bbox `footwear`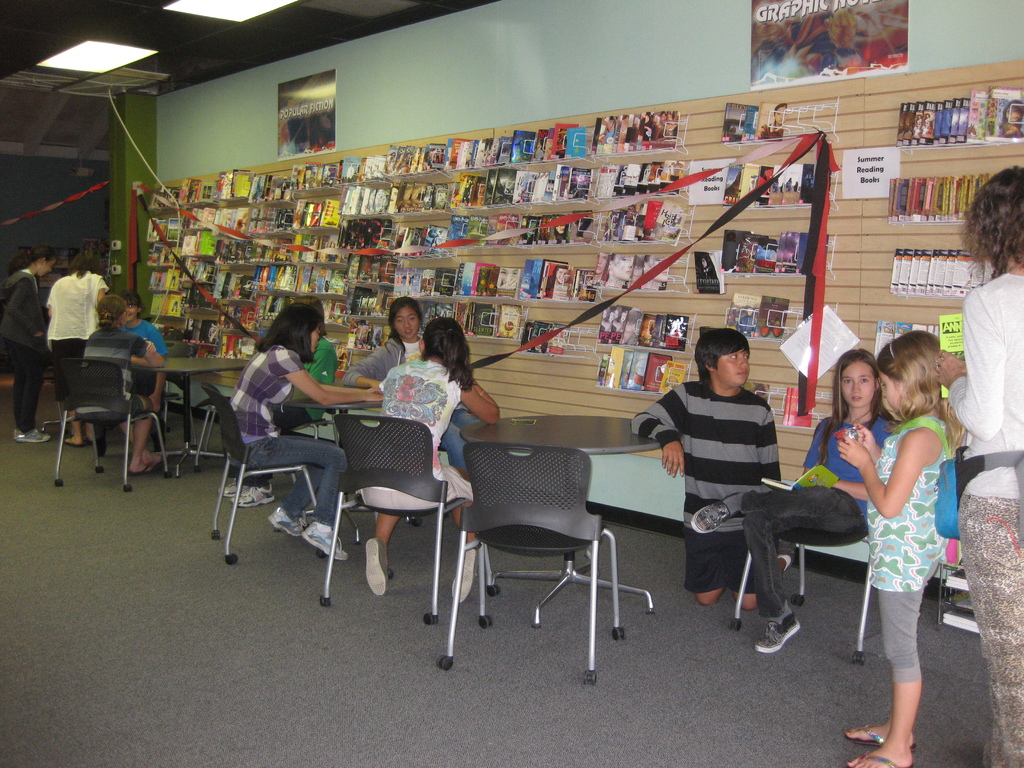
(844, 750, 907, 767)
